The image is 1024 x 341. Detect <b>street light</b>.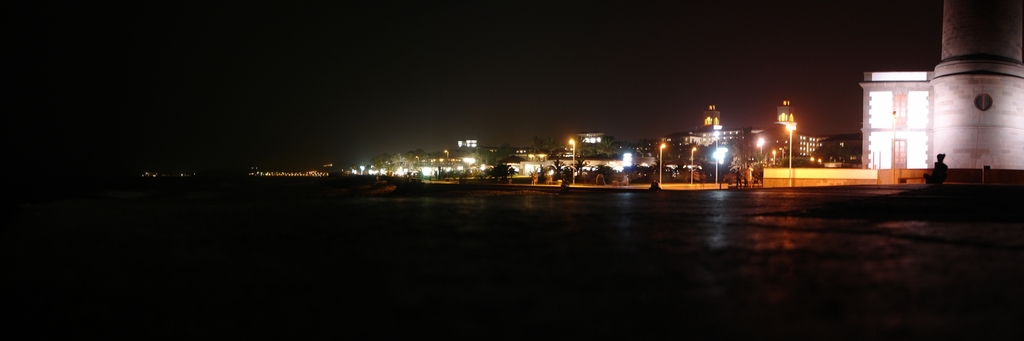
Detection: crop(566, 138, 577, 192).
